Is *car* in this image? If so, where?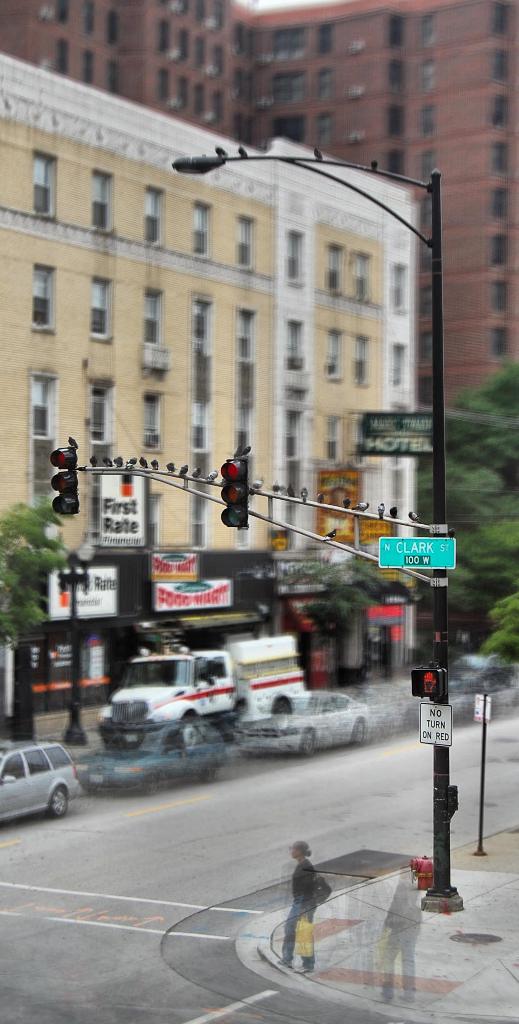
Yes, at {"x1": 234, "y1": 681, "x2": 374, "y2": 753}.
